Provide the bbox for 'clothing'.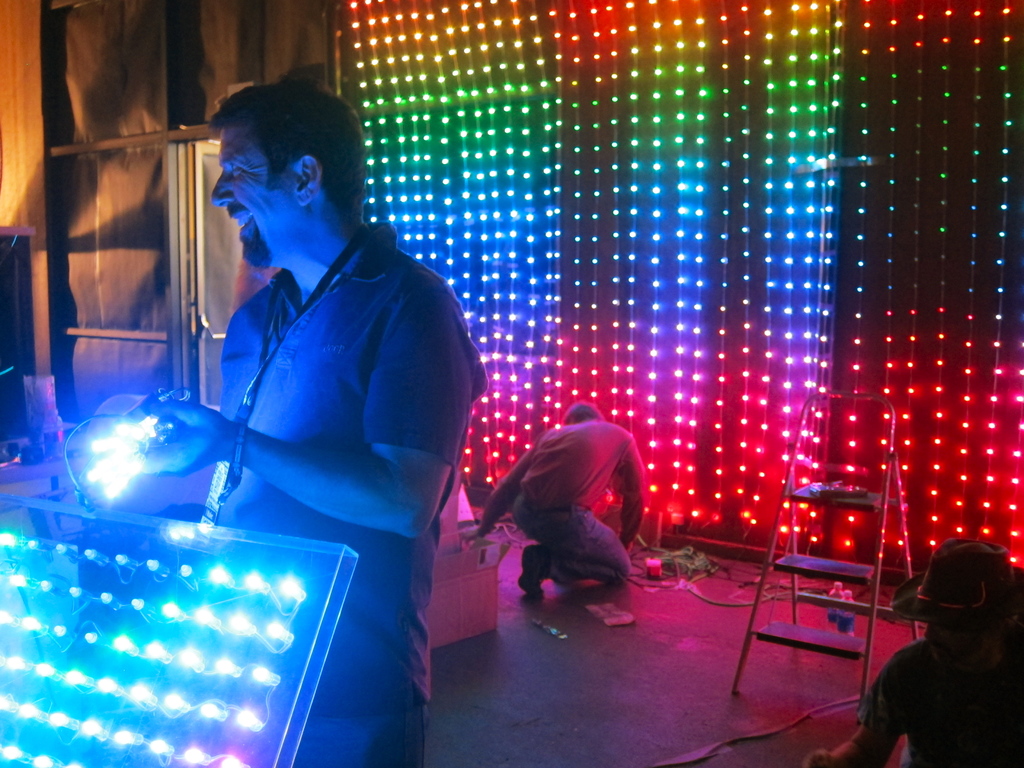
x1=189 y1=216 x2=487 y2=767.
